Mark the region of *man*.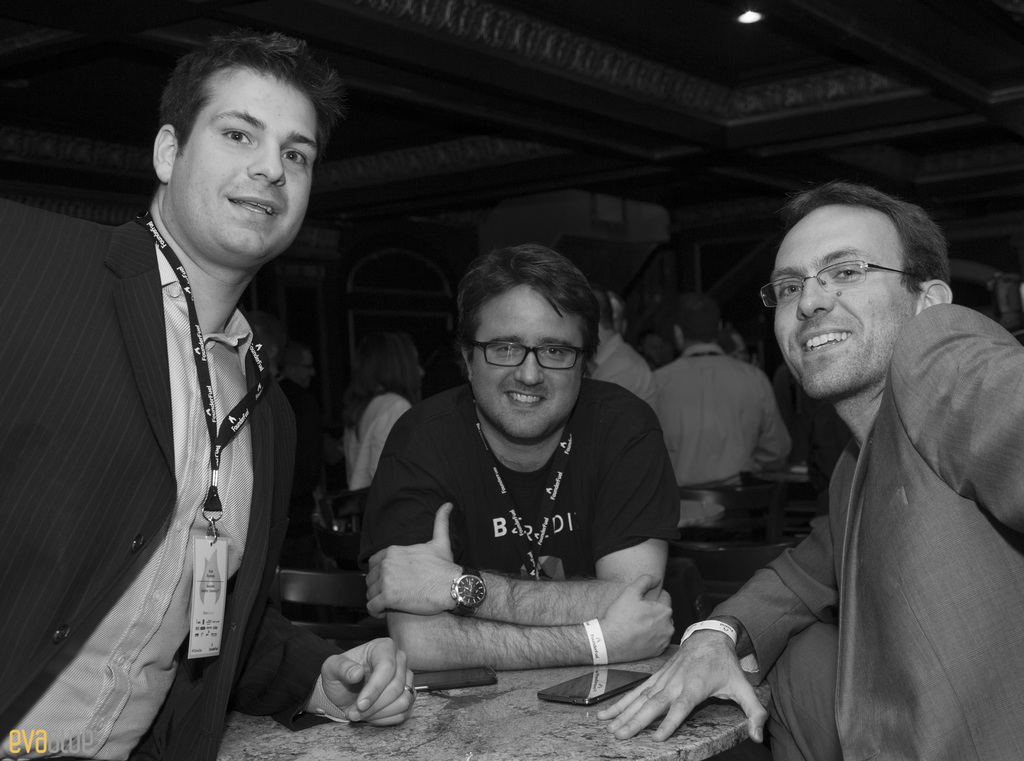
Region: locate(351, 248, 717, 733).
